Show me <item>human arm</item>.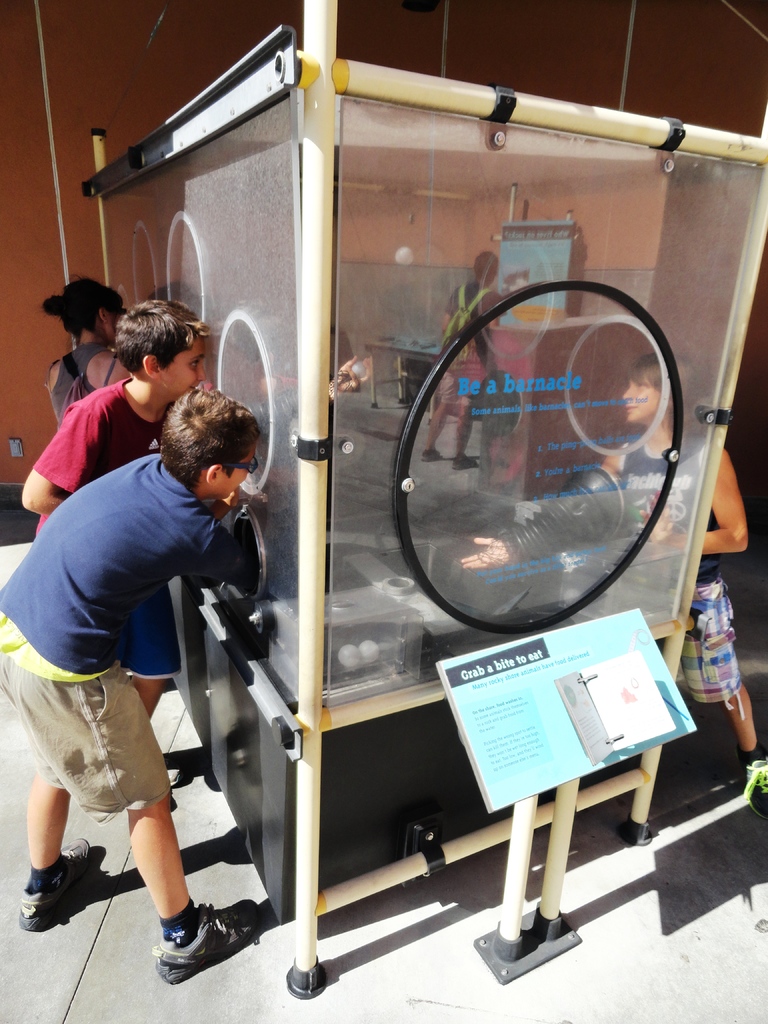
<item>human arm</item> is here: (454, 449, 622, 569).
